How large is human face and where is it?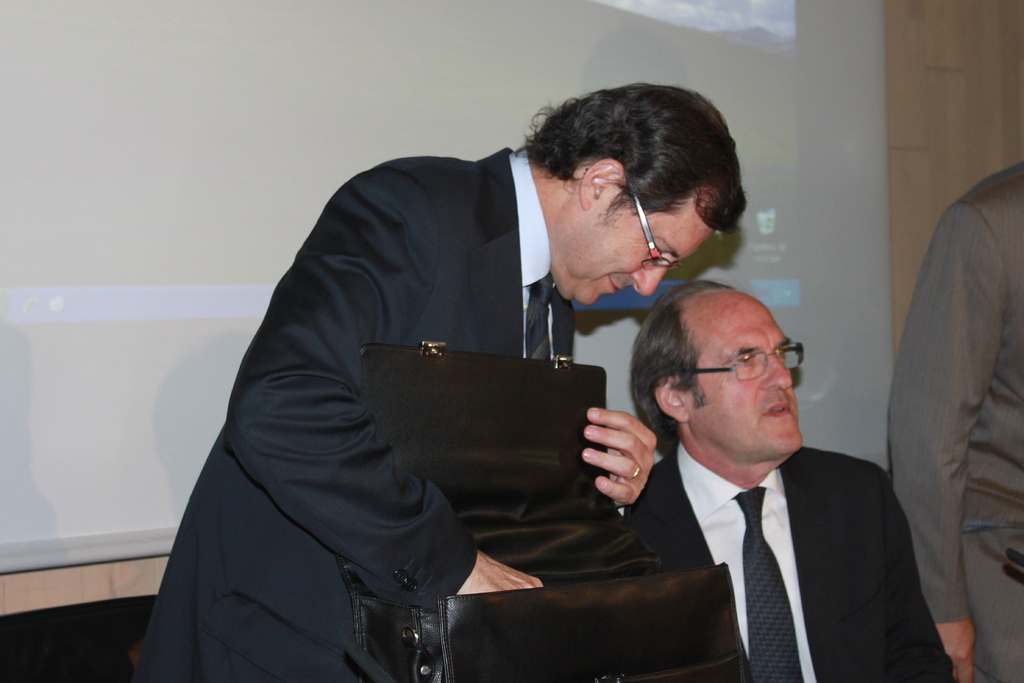
Bounding box: rect(554, 193, 717, 306).
